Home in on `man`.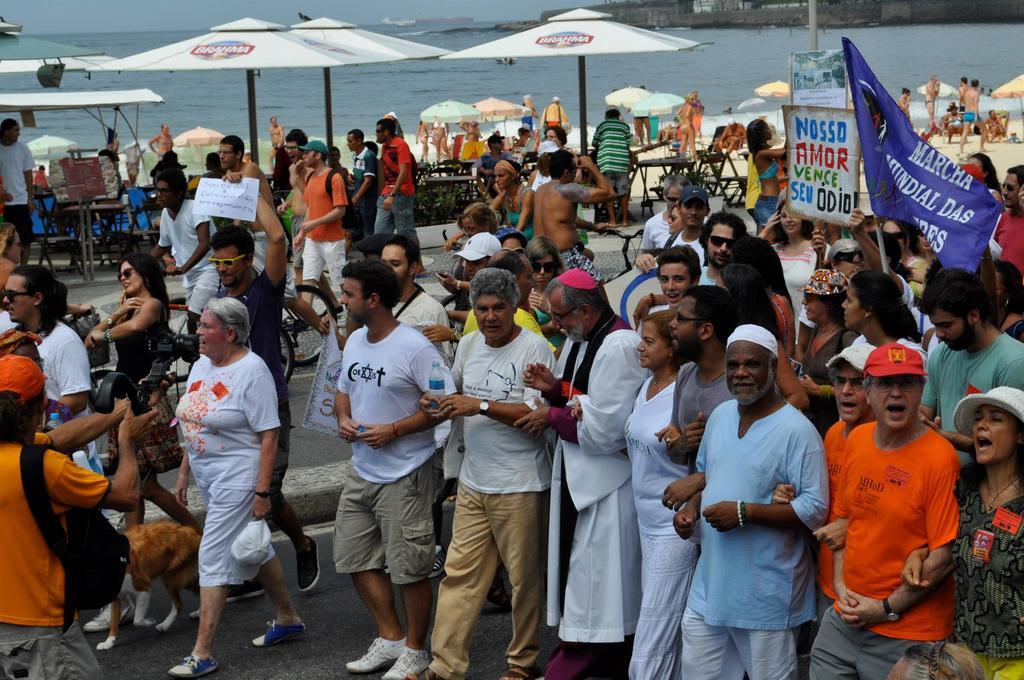
Homed in at BBox(0, 117, 36, 264).
